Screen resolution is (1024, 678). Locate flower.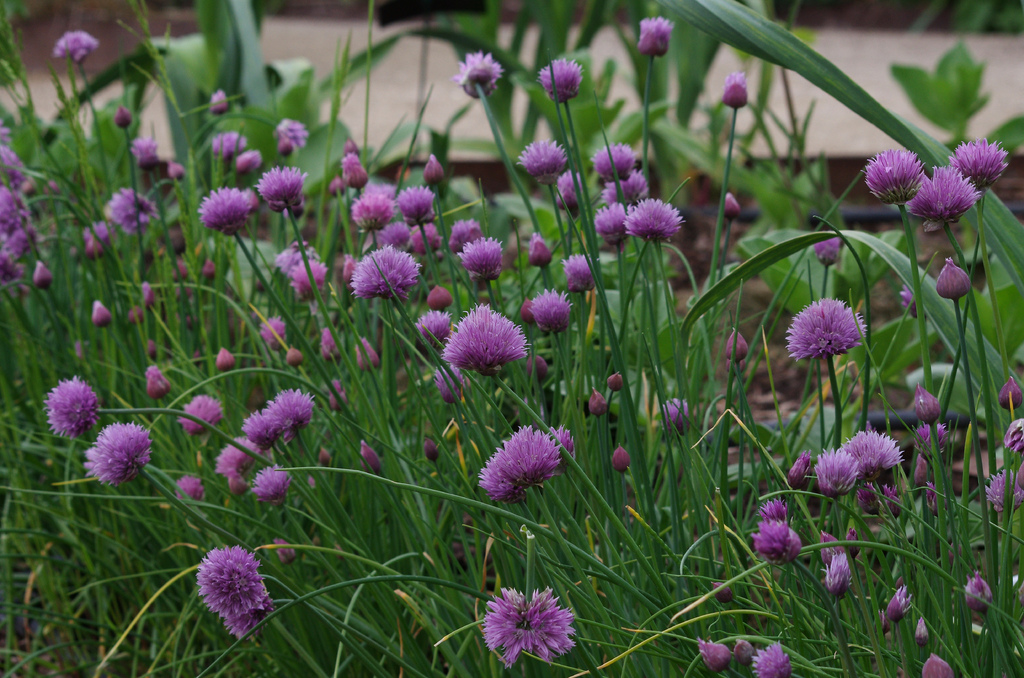
pyautogui.locateOnScreen(180, 391, 223, 429).
